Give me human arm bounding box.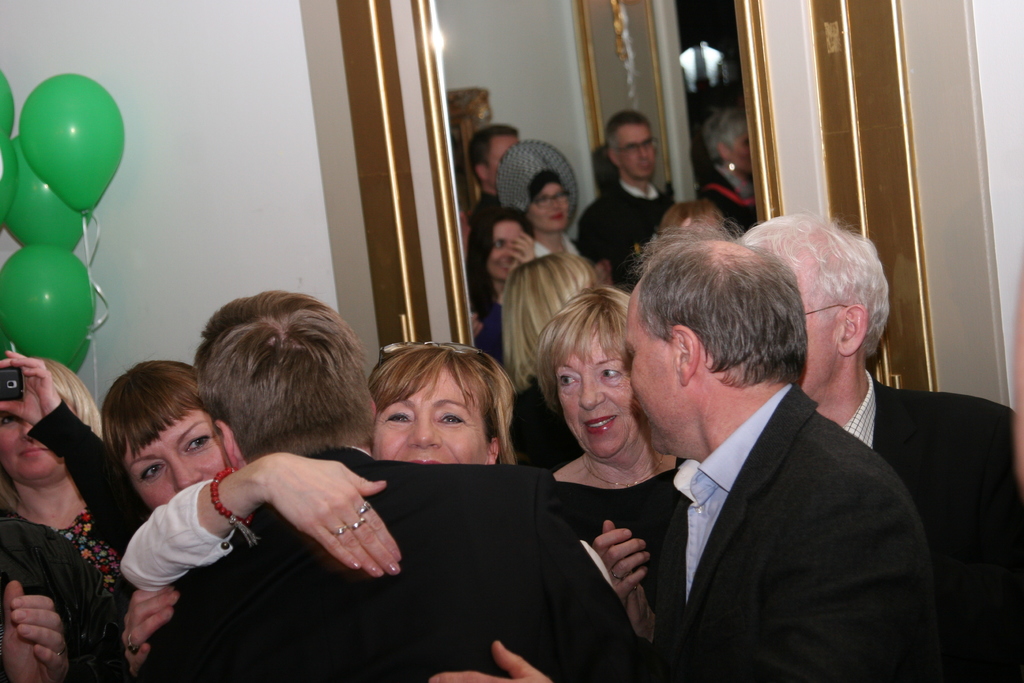
l=0, t=569, r=65, b=682.
